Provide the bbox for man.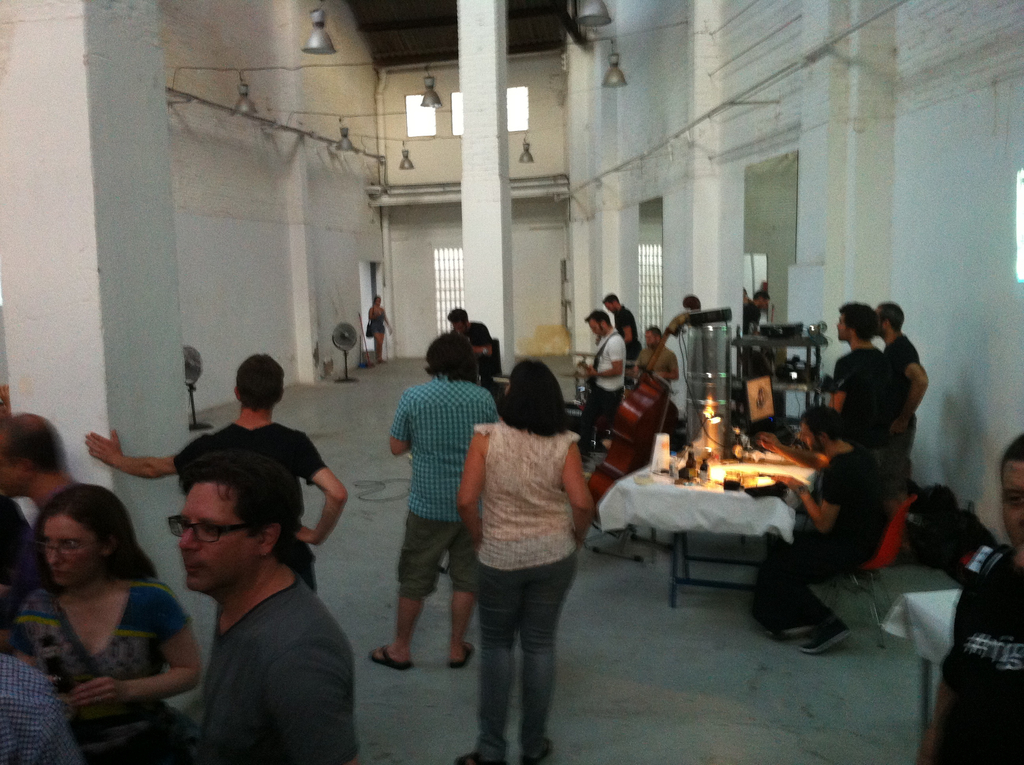
box=[822, 301, 897, 452].
